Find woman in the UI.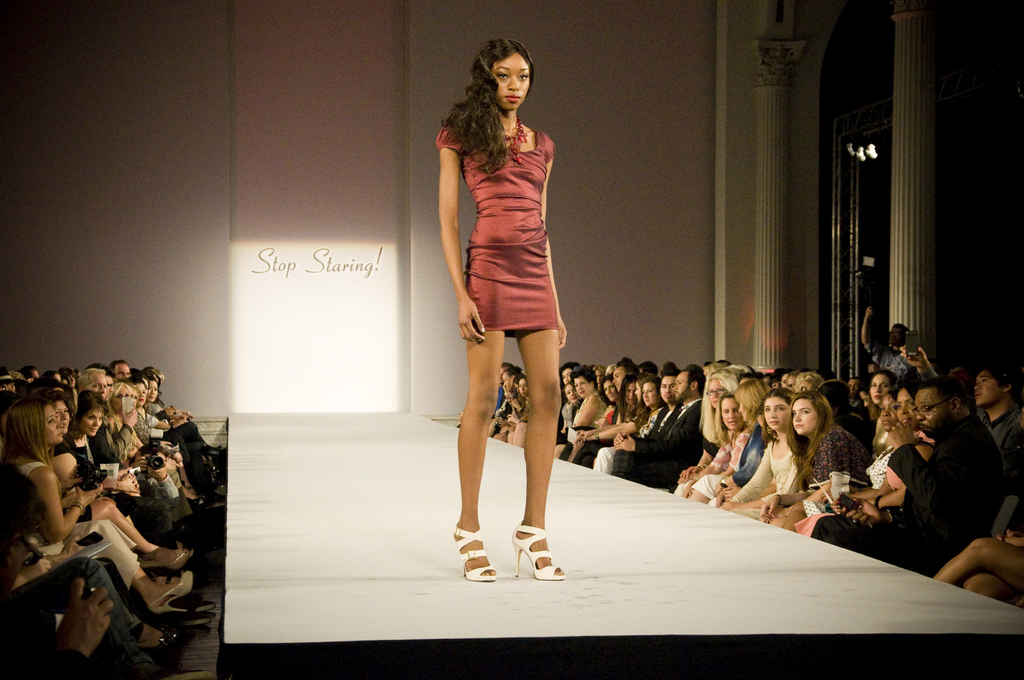
UI element at {"left": 881, "top": 393, "right": 896, "bottom": 429}.
